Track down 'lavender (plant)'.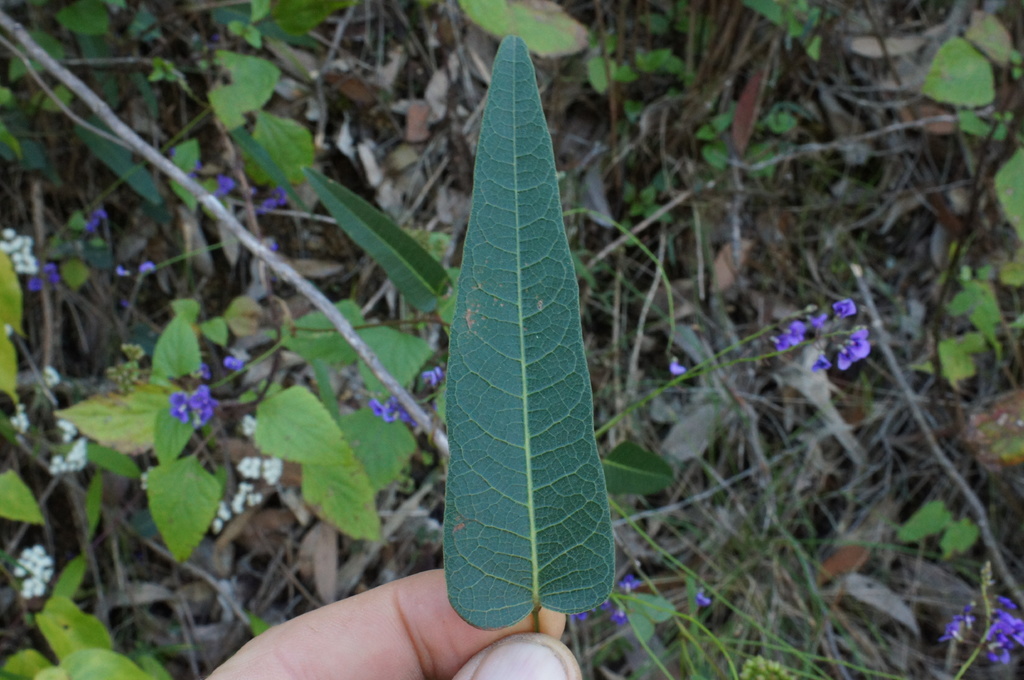
Tracked to BBox(953, 588, 1021, 679).
